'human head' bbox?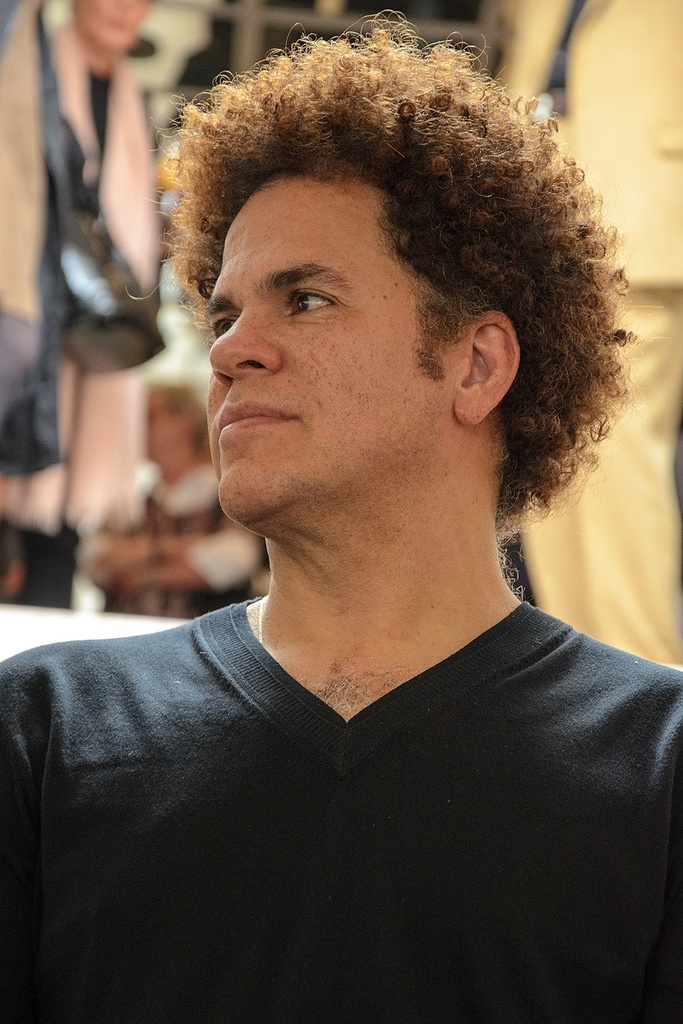
detection(184, 59, 570, 498)
